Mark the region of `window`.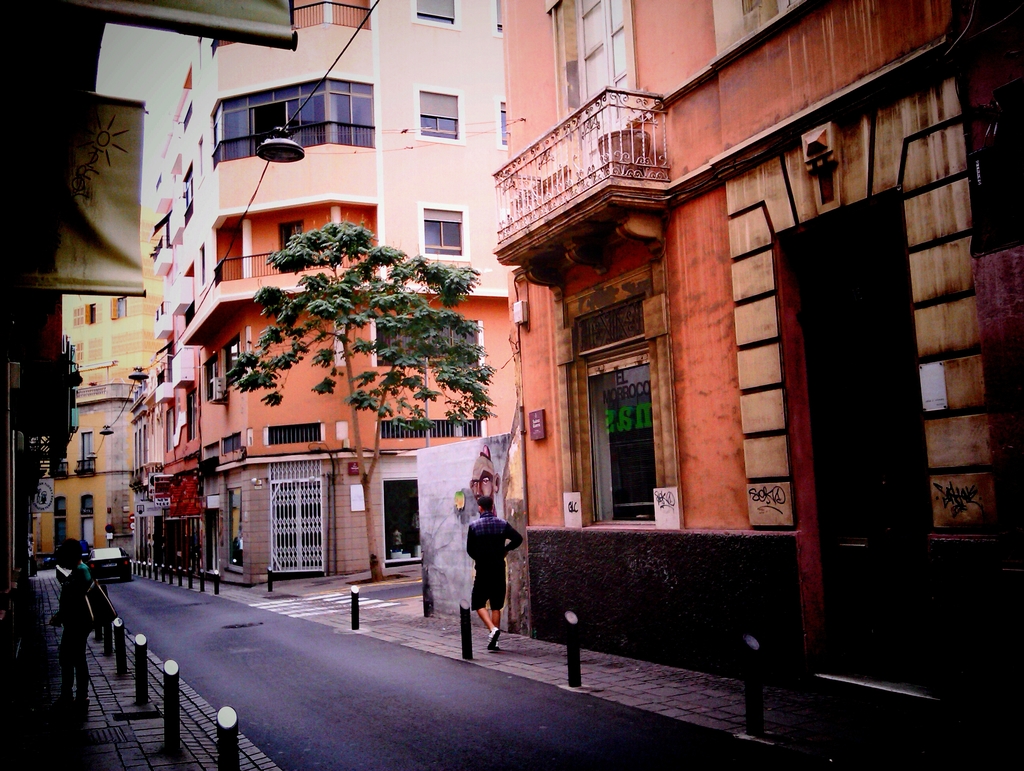
Region: [414, 205, 466, 257].
